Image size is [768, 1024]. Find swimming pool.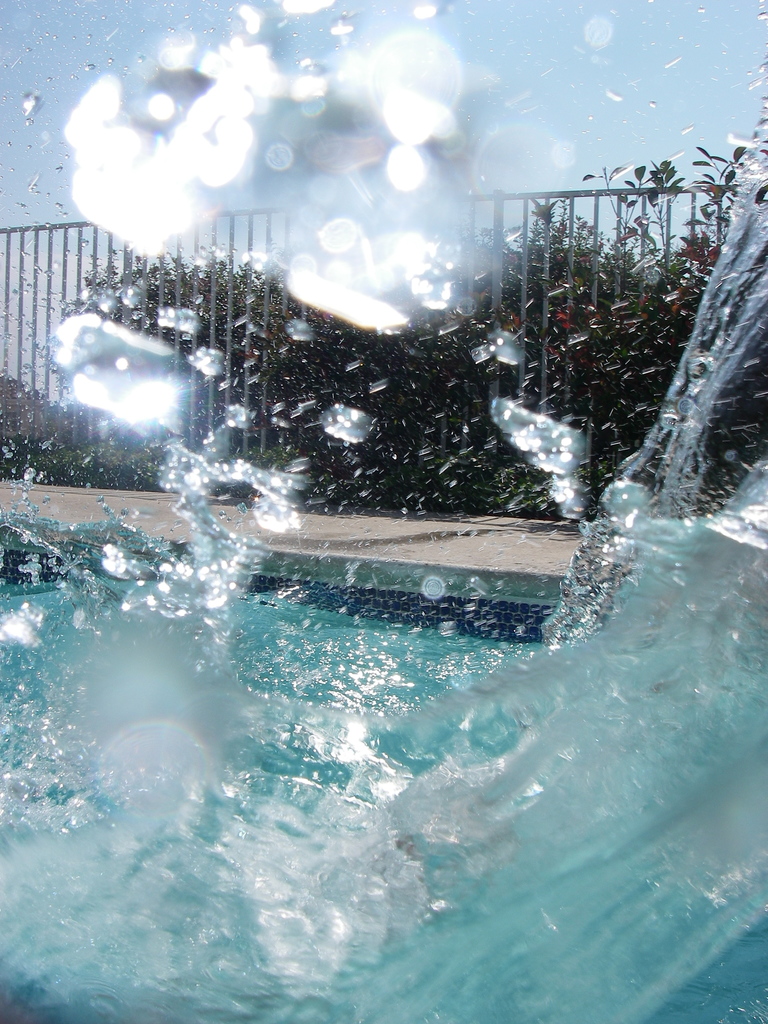
[0, 484, 767, 1023].
